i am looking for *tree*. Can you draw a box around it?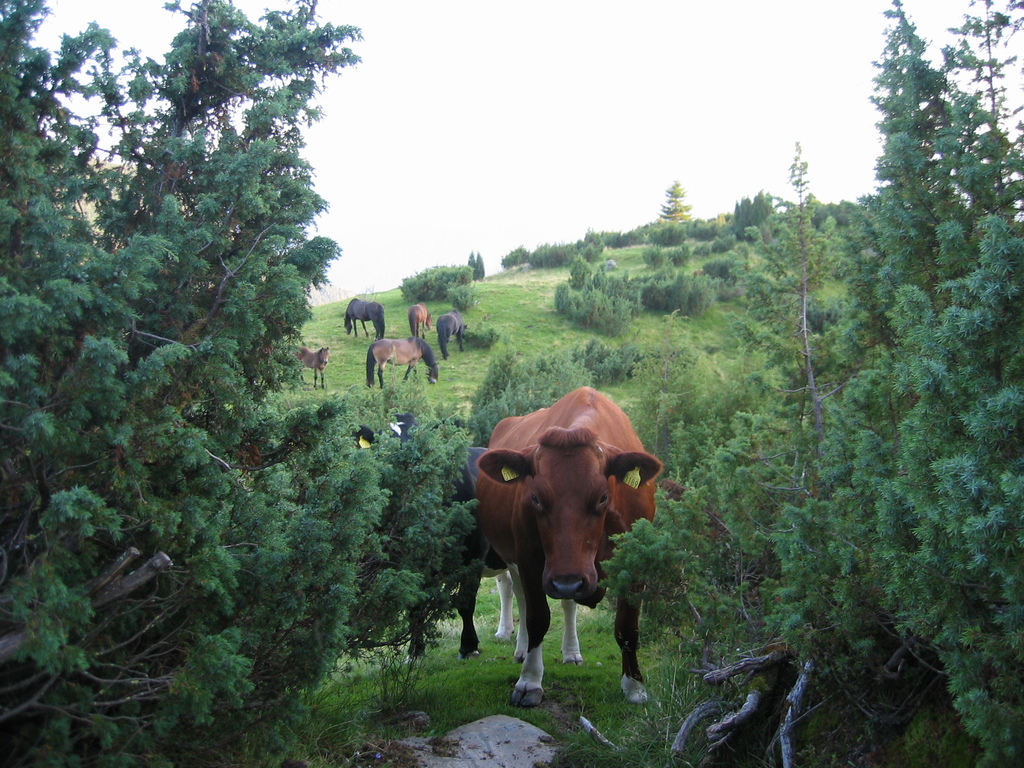
Sure, the bounding box is rect(463, 315, 499, 355).
